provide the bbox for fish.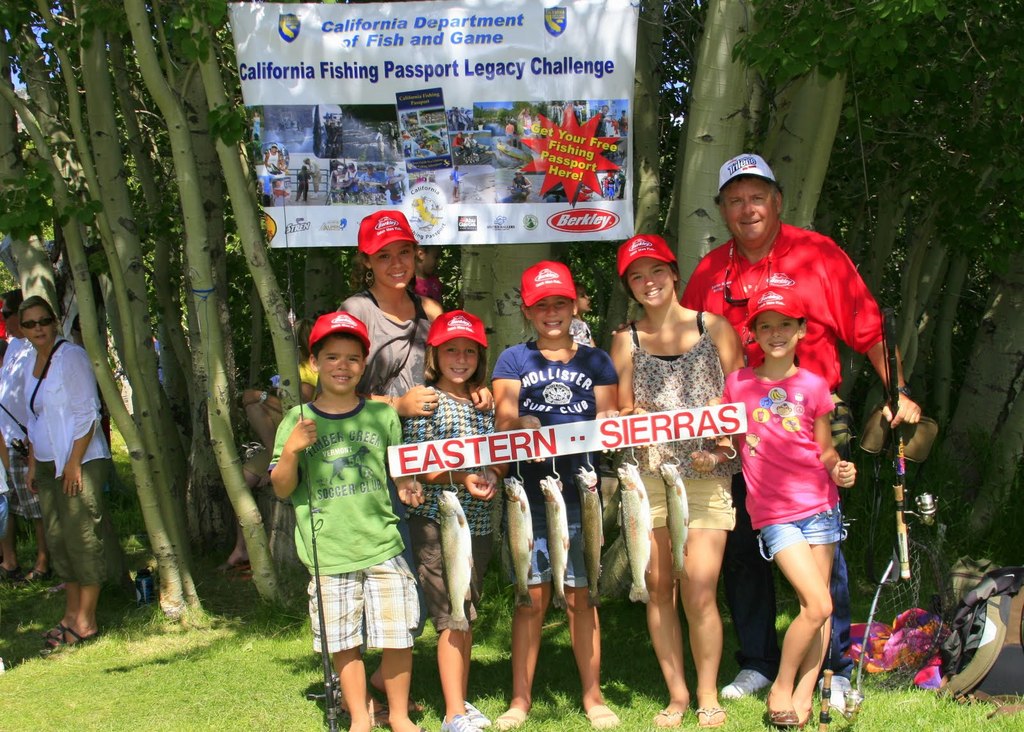
x1=655, y1=459, x2=696, y2=581.
